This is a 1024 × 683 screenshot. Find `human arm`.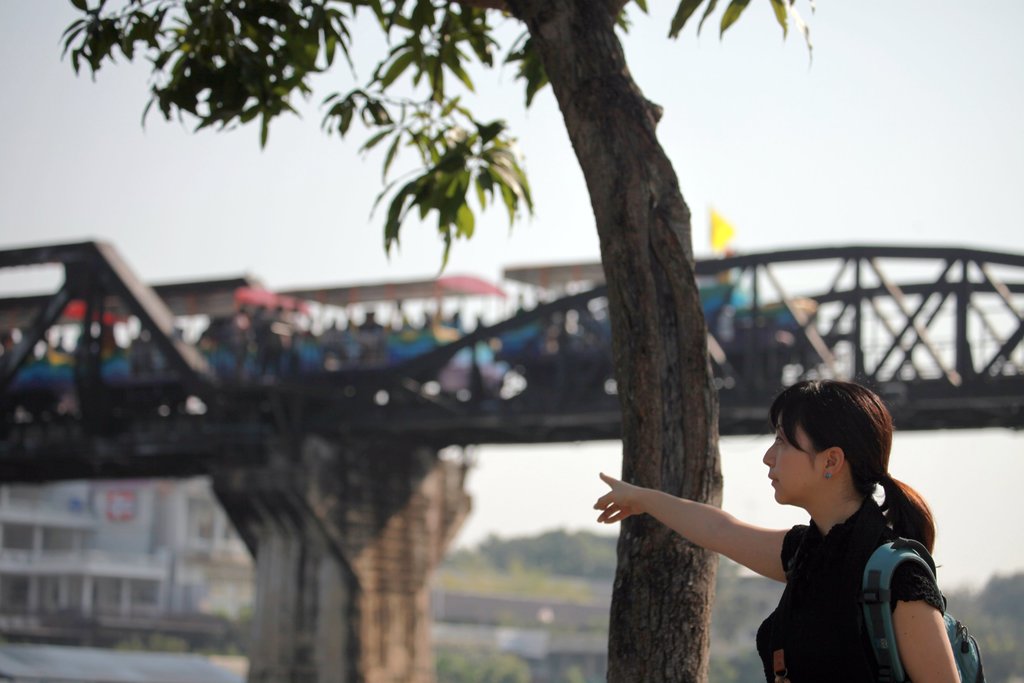
Bounding box: 888:557:960:682.
